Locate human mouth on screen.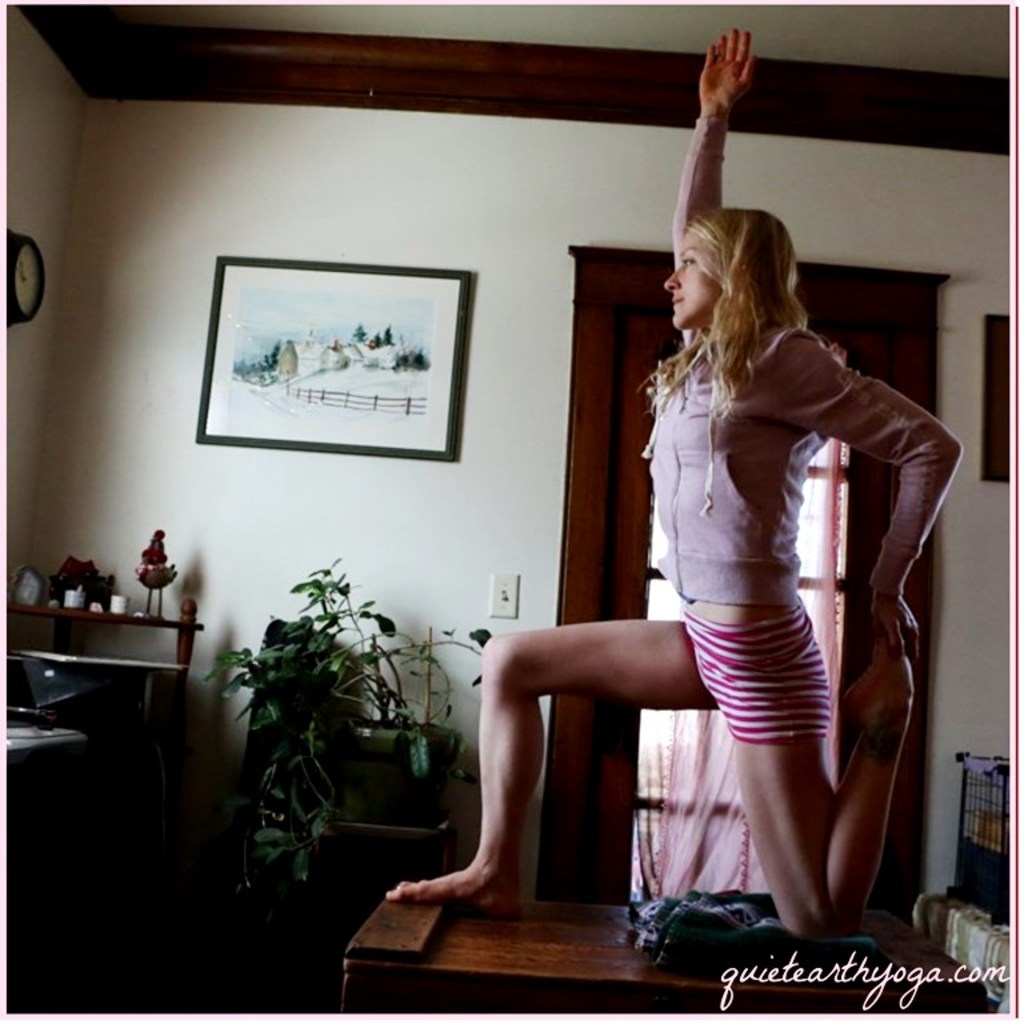
On screen at bbox=(672, 300, 684, 307).
